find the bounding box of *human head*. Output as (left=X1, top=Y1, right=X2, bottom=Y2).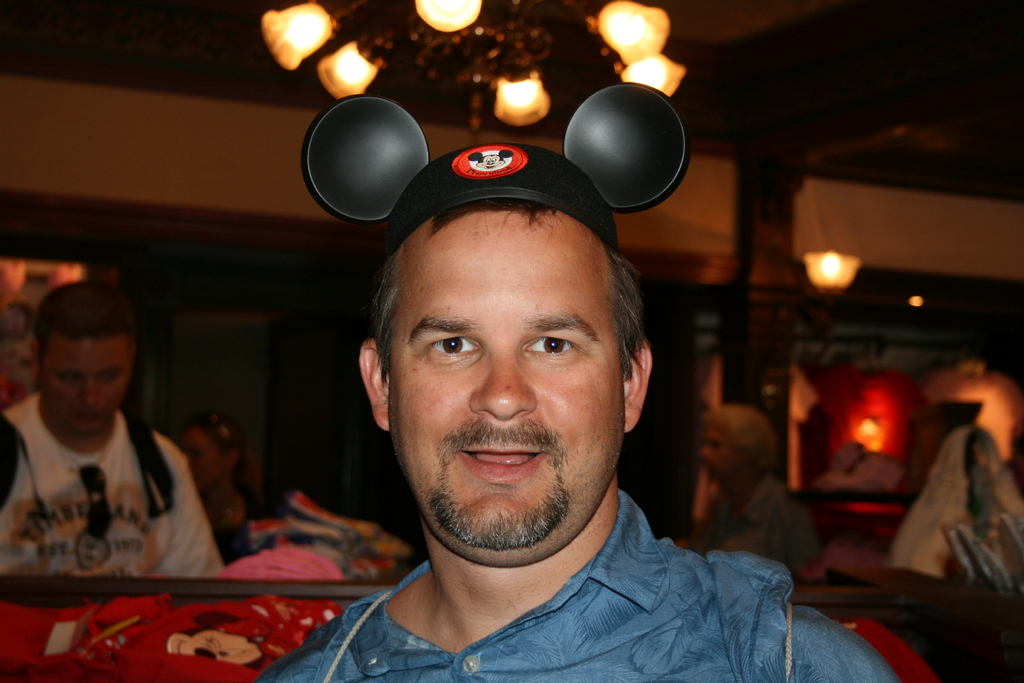
(left=177, top=412, right=246, bottom=498).
